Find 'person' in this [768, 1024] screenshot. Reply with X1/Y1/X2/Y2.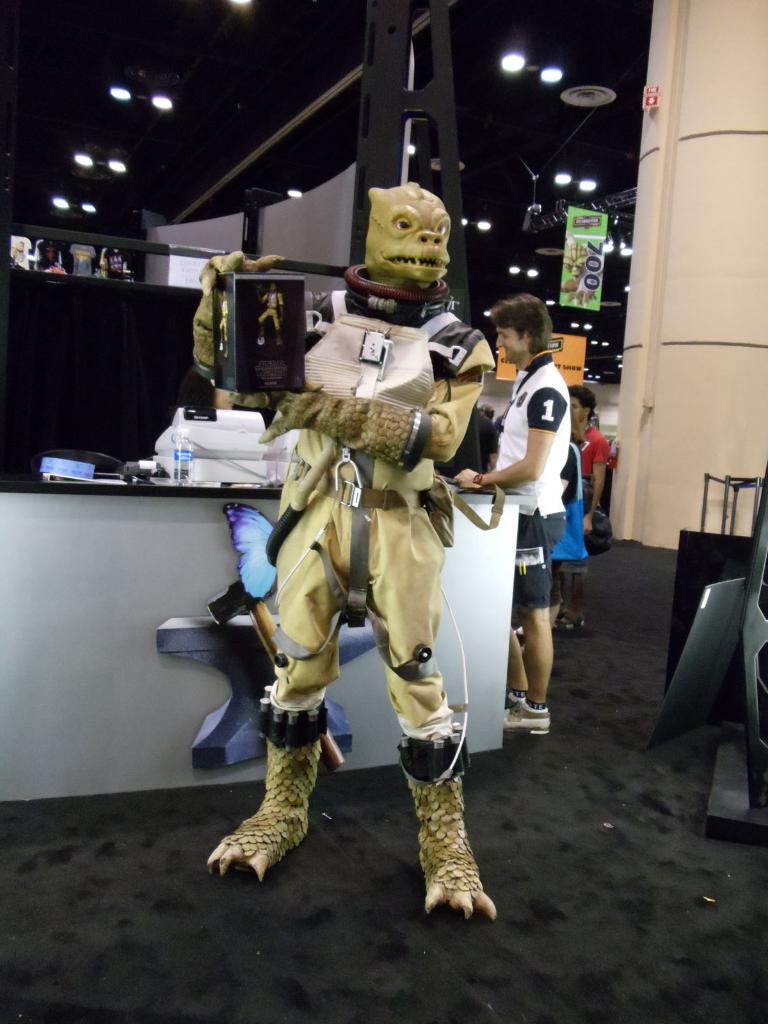
569/389/607/630.
